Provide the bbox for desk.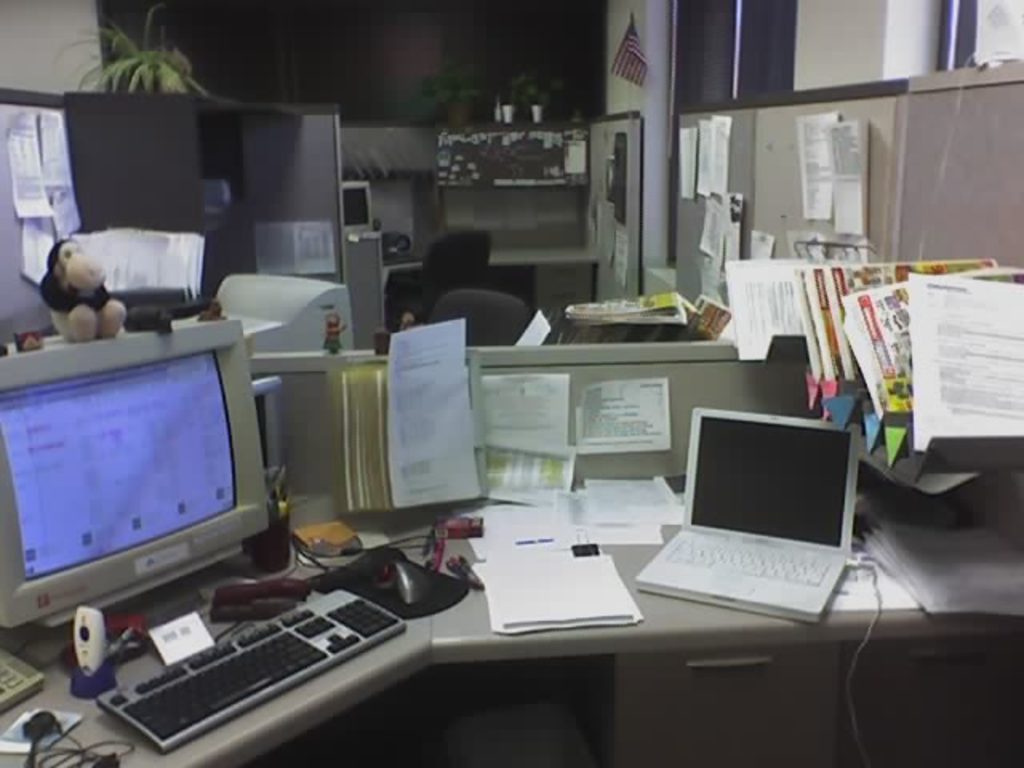
crop(0, 514, 1023, 762).
